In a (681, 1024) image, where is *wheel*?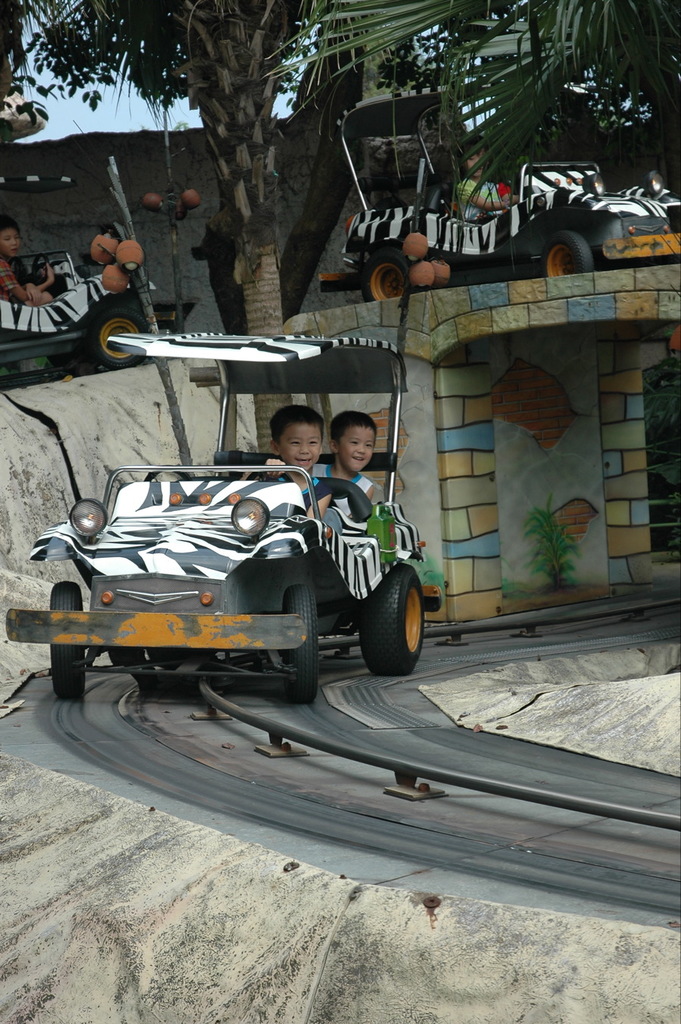
x1=284 y1=576 x2=316 y2=701.
